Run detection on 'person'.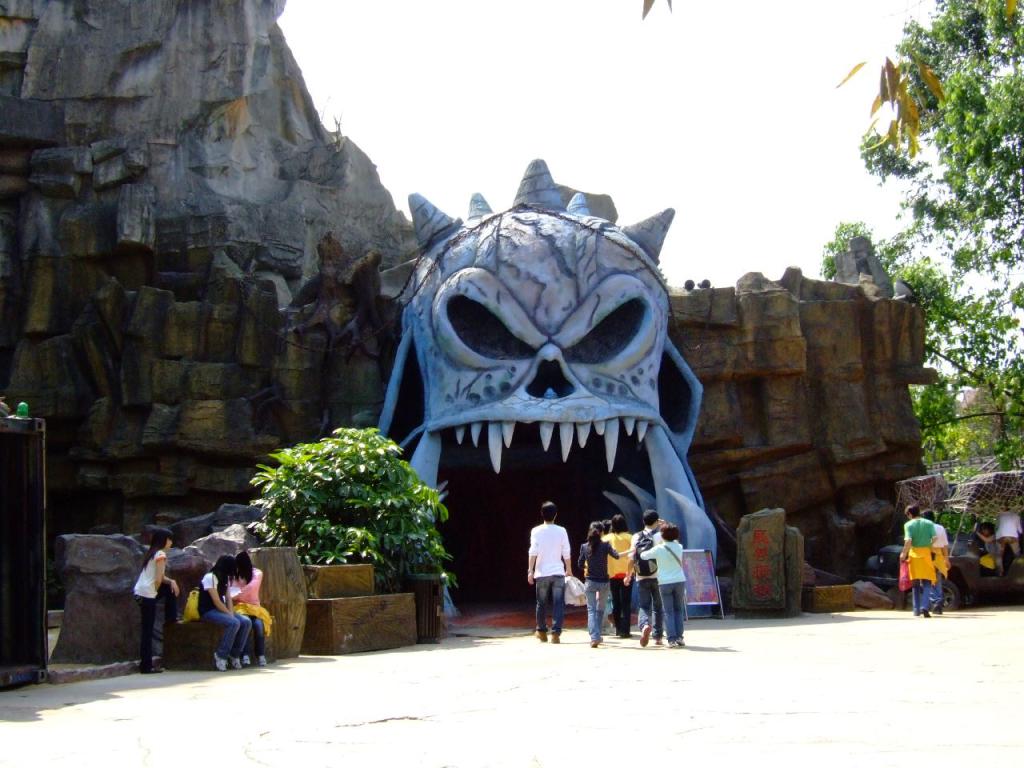
Result: 970, 520, 998, 574.
